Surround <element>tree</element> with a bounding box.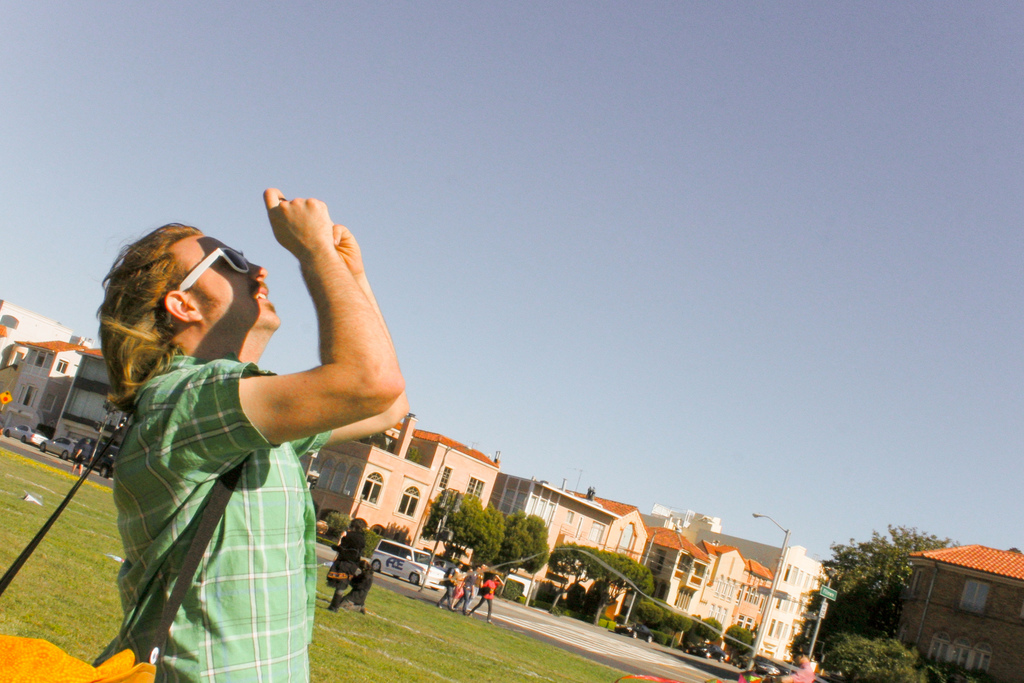
pyautogui.locateOnScreen(489, 514, 555, 602).
